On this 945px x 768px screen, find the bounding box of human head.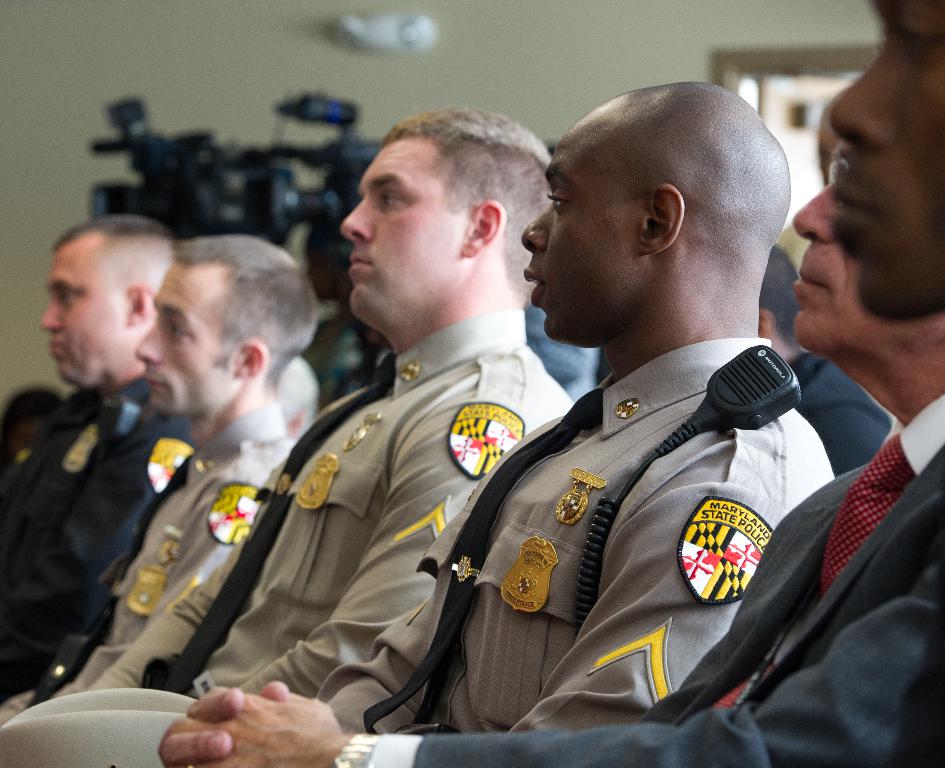
Bounding box: left=516, top=80, right=790, bottom=349.
